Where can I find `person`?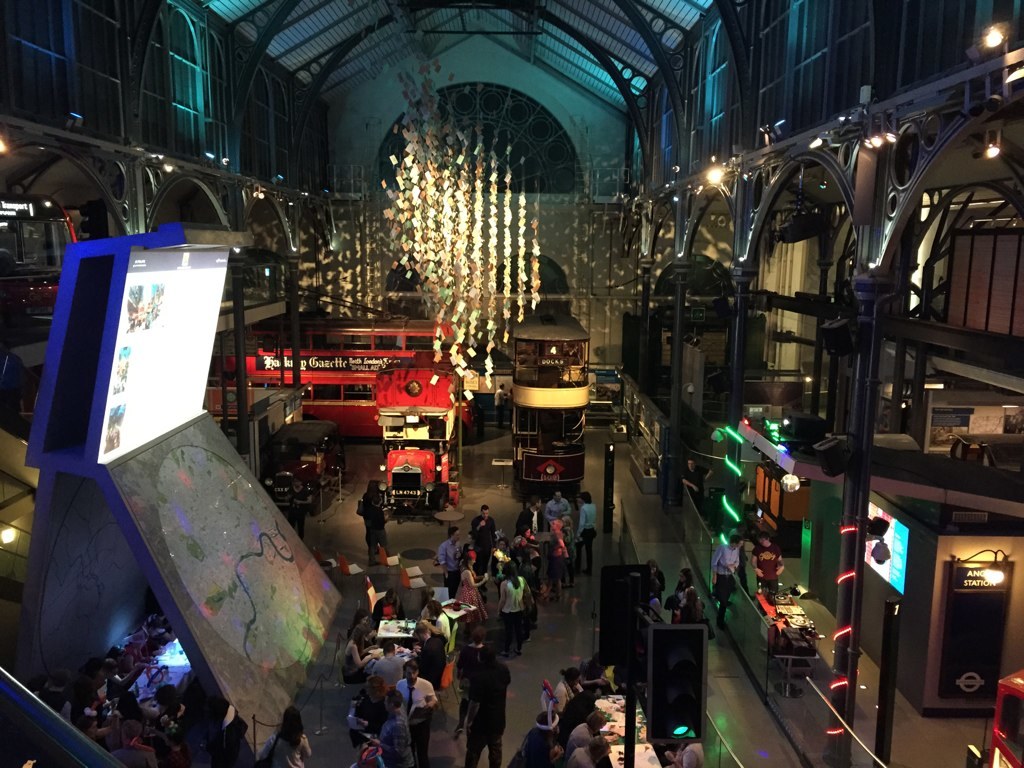
You can find it at bbox=[356, 478, 399, 566].
